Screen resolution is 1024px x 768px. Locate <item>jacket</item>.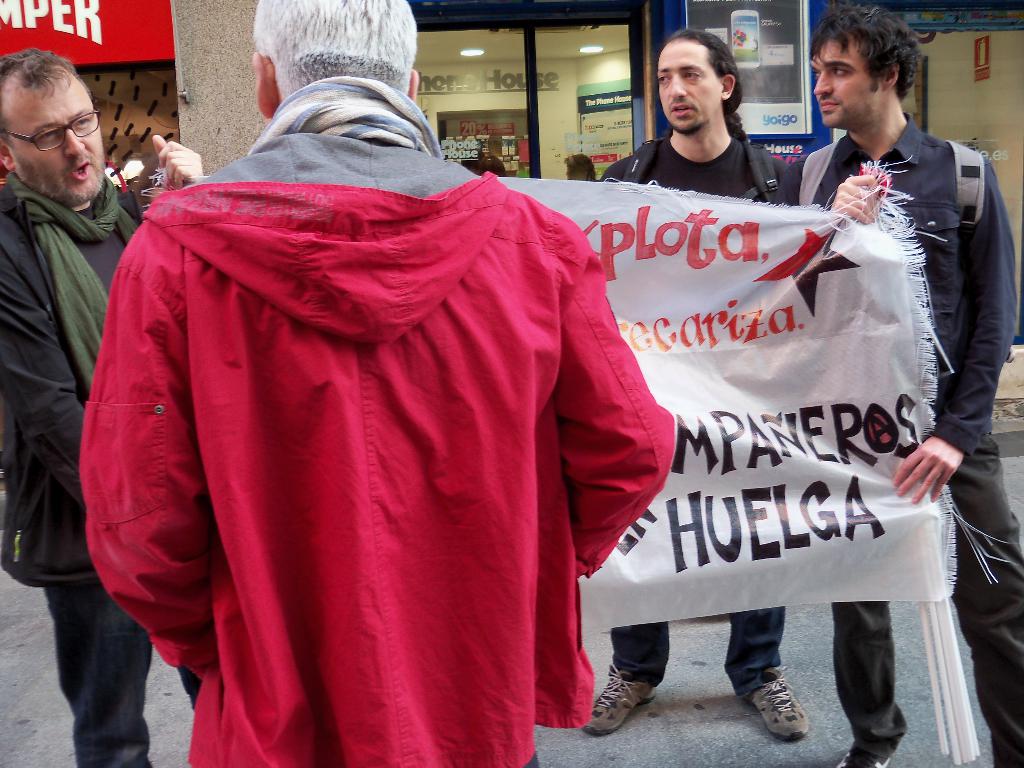
<box>76,133,676,767</box>.
